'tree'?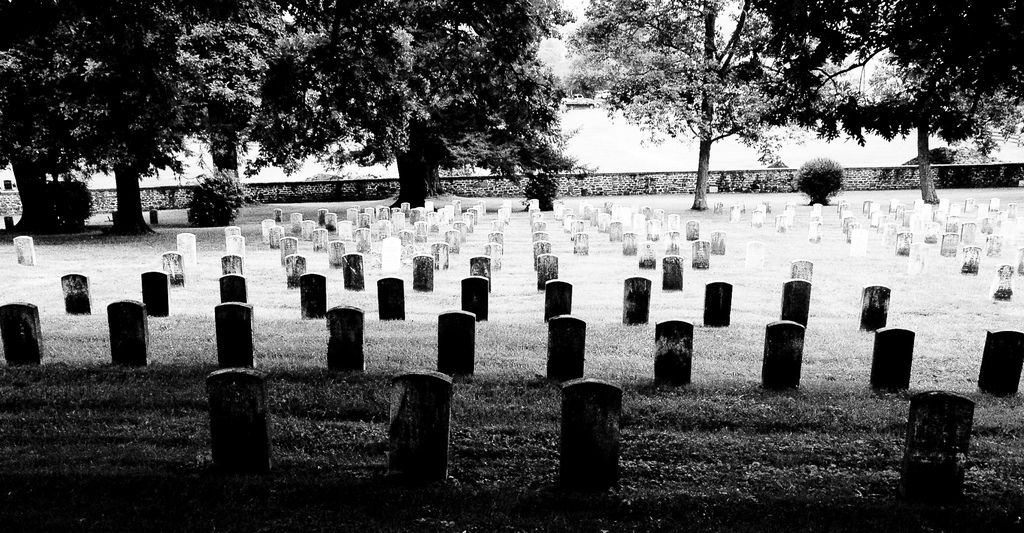
0 0 187 238
